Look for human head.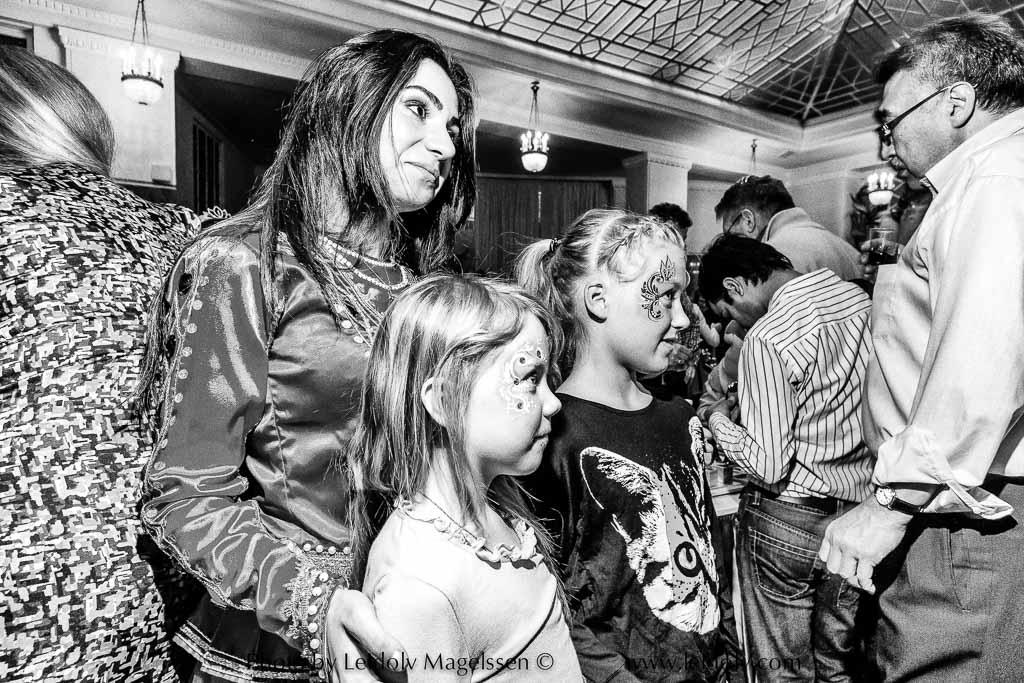
Found: 364/274/564/474.
